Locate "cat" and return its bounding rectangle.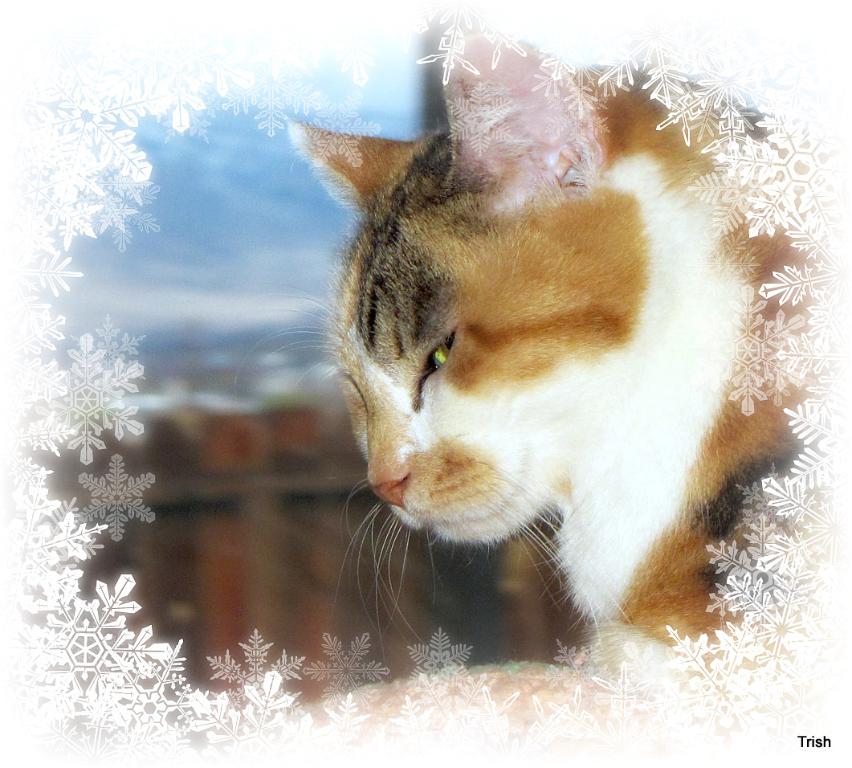
x1=284 y1=0 x2=804 y2=677.
